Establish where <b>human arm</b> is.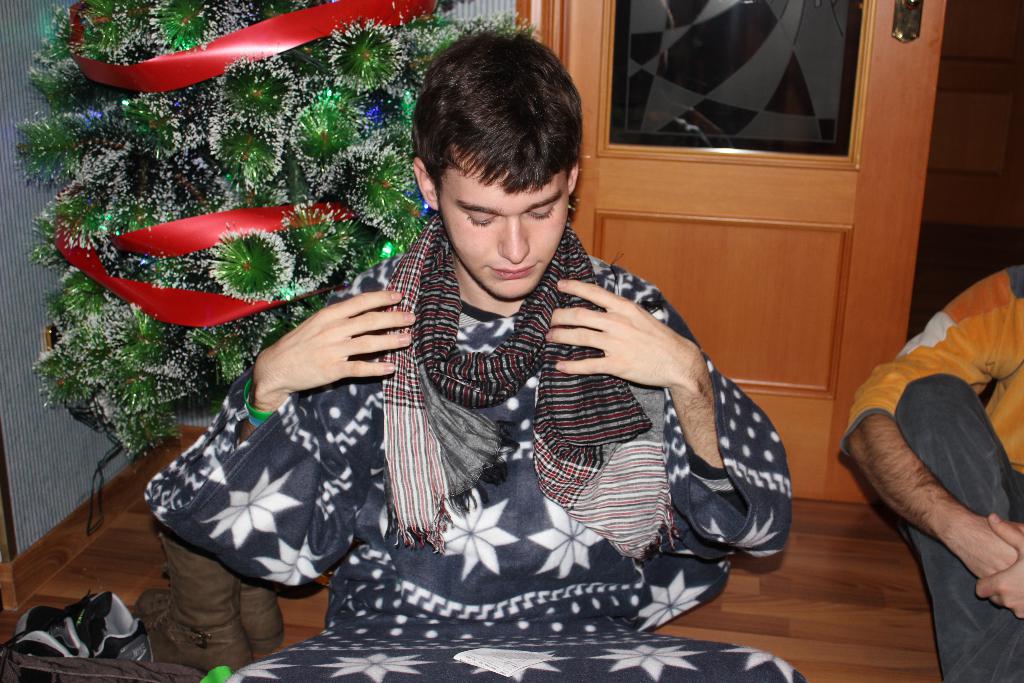
Established at select_region(543, 279, 796, 559).
